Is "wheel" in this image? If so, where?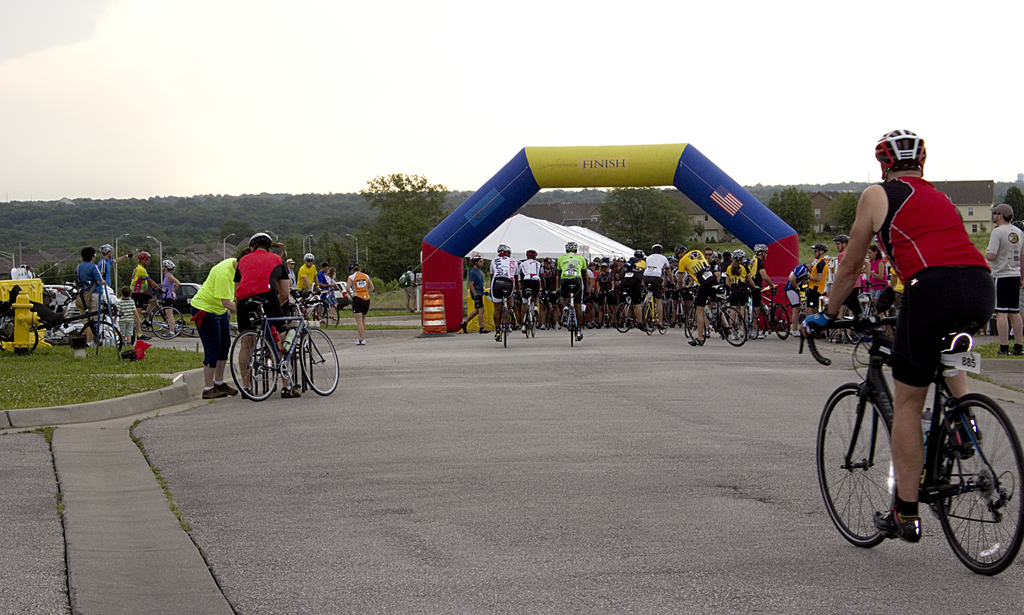
Yes, at [676, 303, 683, 328].
